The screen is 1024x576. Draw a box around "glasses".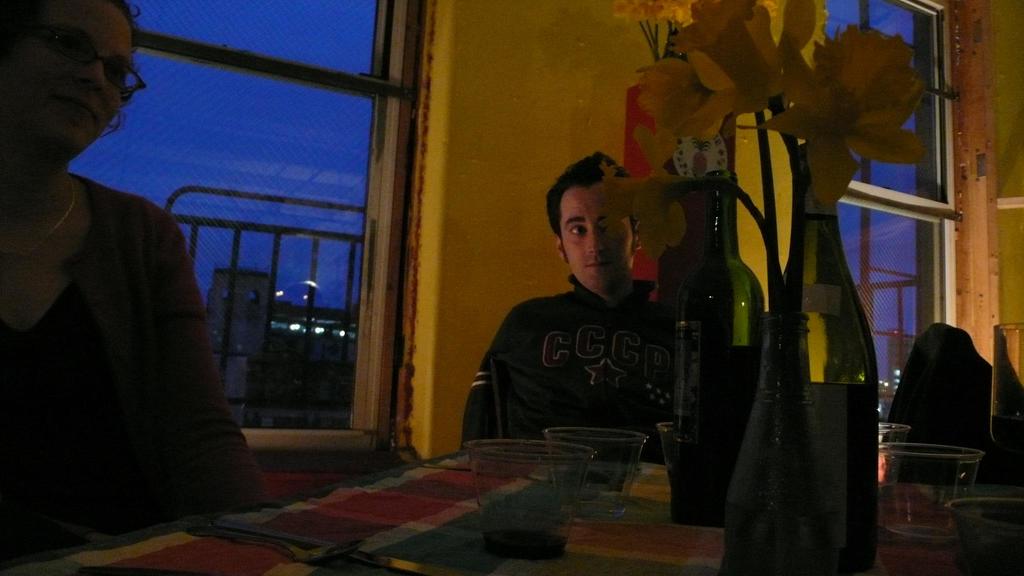
l=0, t=27, r=145, b=106.
